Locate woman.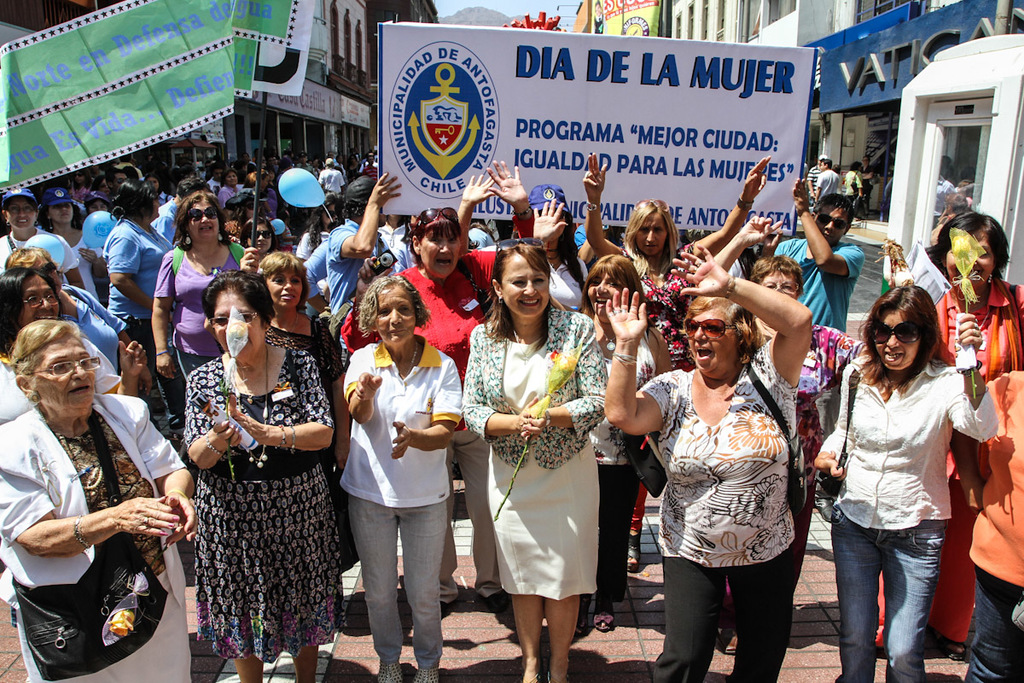
Bounding box: box(256, 246, 357, 593).
